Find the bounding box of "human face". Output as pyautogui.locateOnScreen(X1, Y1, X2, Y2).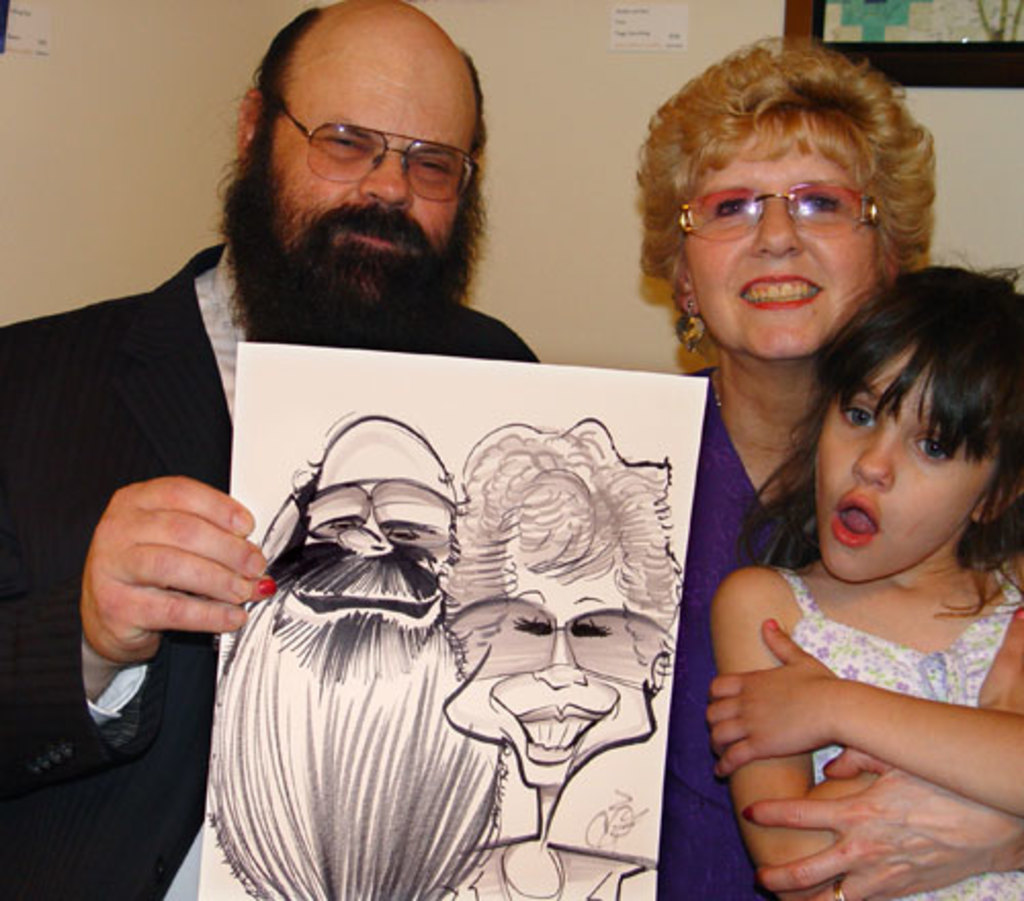
pyautogui.locateOnScreen(442, 567, 649, 778).
